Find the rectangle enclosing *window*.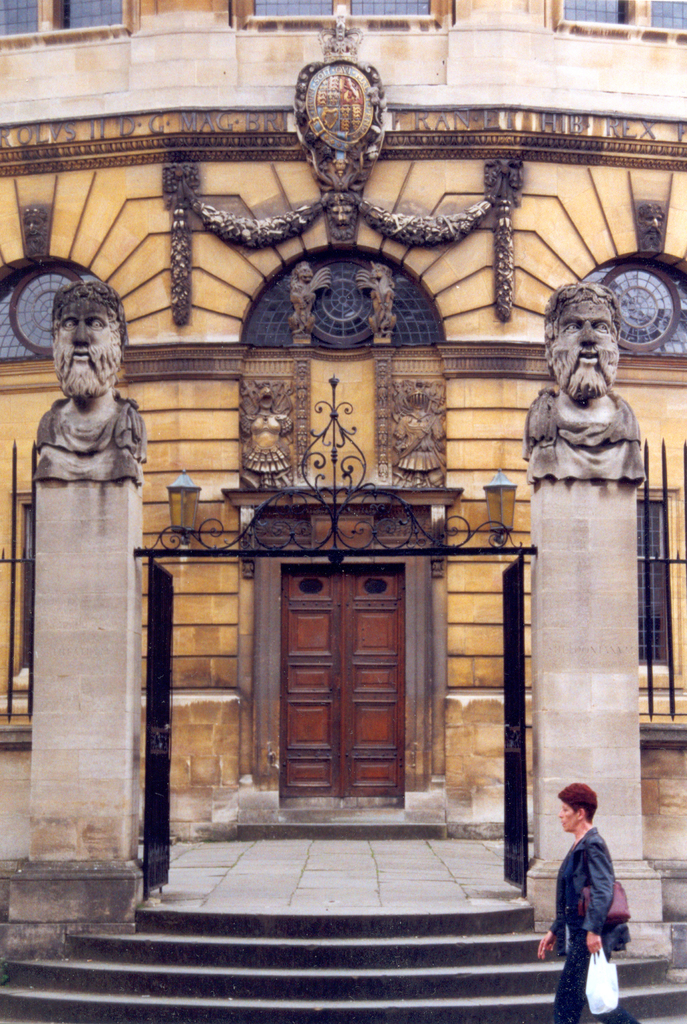
[left=234, top=0, right=337, bottom=29].
